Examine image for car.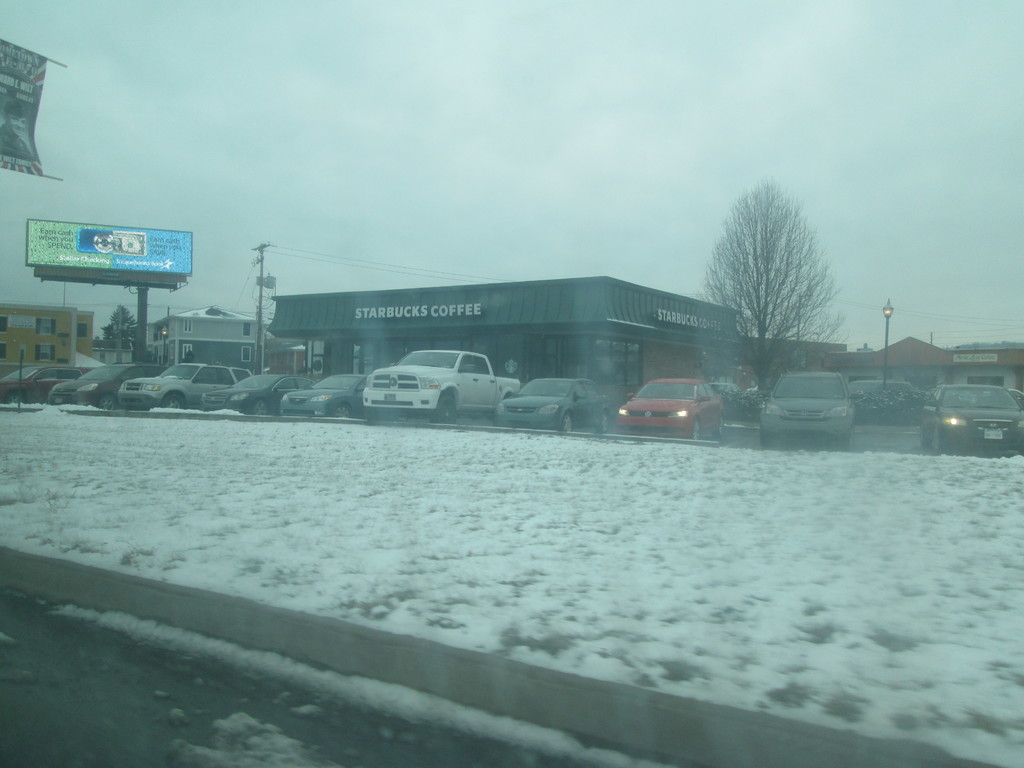
Examination result: locate(281, 374, 374, 417).
